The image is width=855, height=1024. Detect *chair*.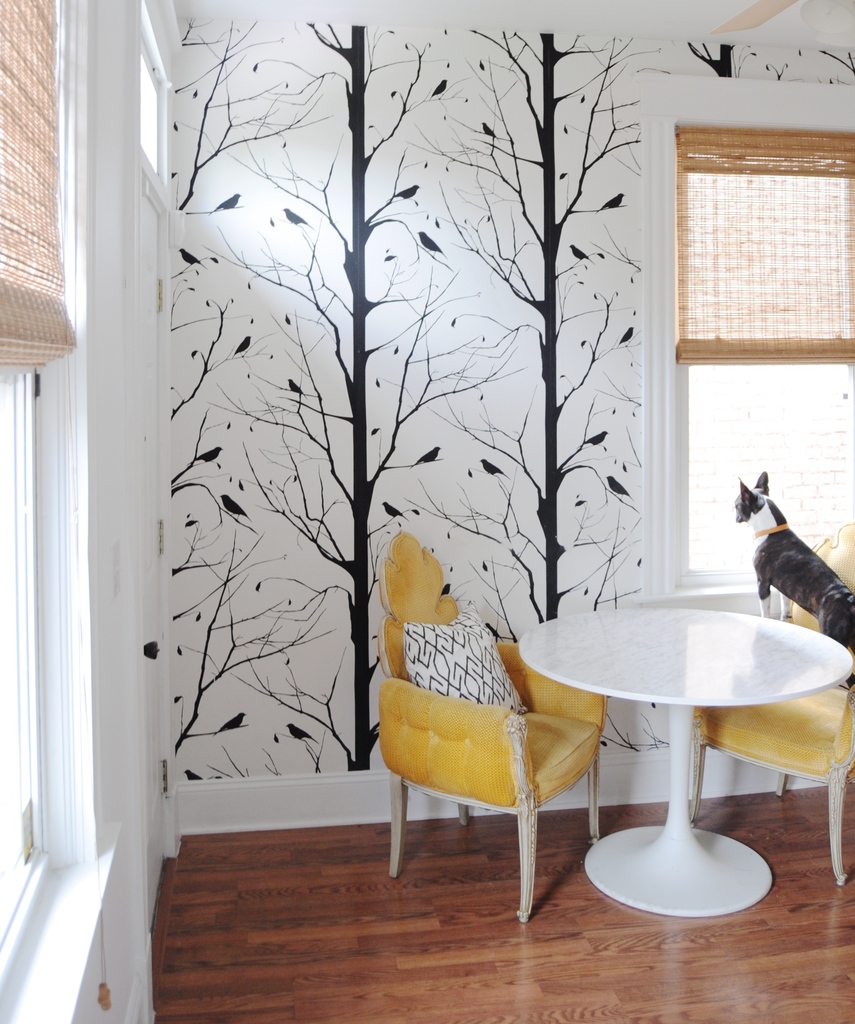
Detection: 685/508/854/890.
